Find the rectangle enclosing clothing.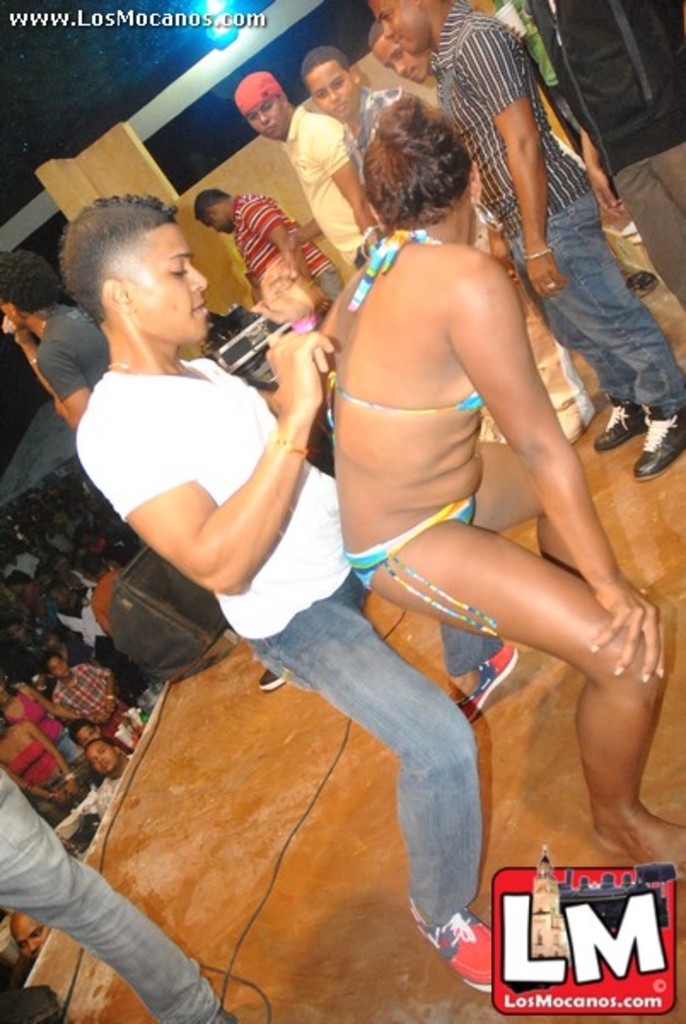
pyautogui.locateOnScreen(324, 218, 490, 418).
